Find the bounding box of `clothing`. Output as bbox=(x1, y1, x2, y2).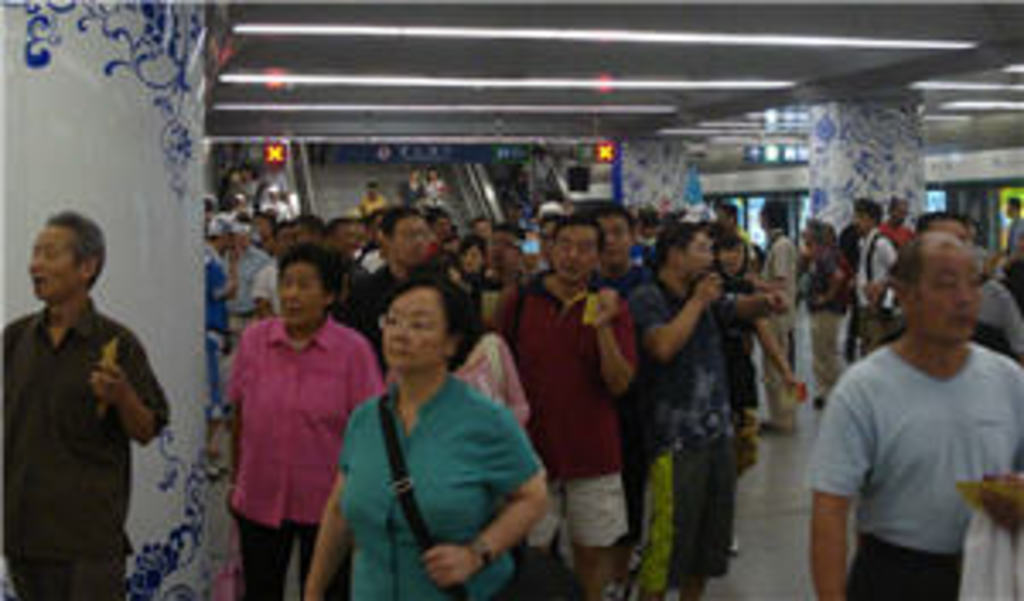
bbox=(758, 229, 799, 300).
